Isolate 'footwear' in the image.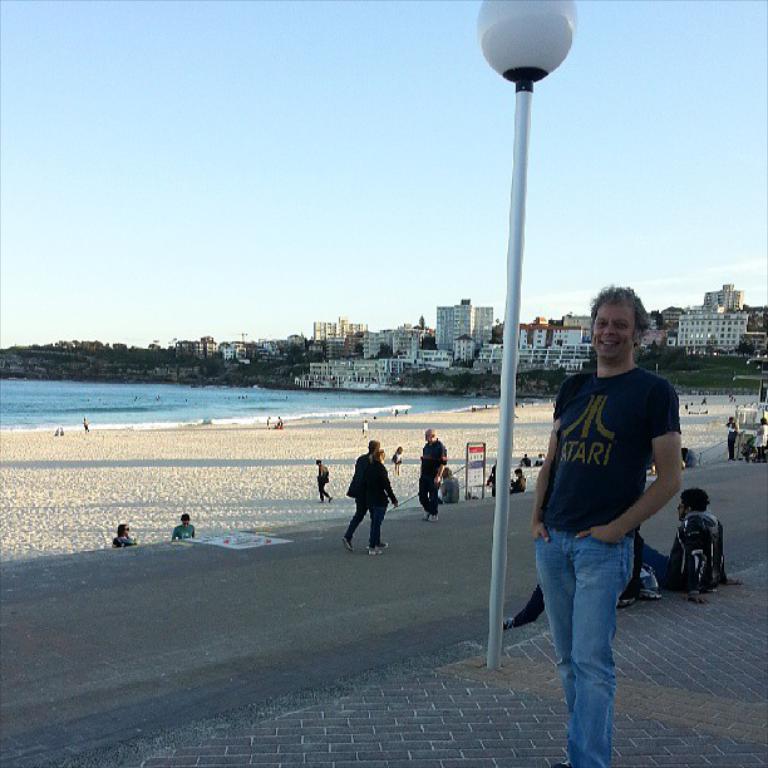
Isolated region: (left=343, top=535, right=354, bottom=548).
